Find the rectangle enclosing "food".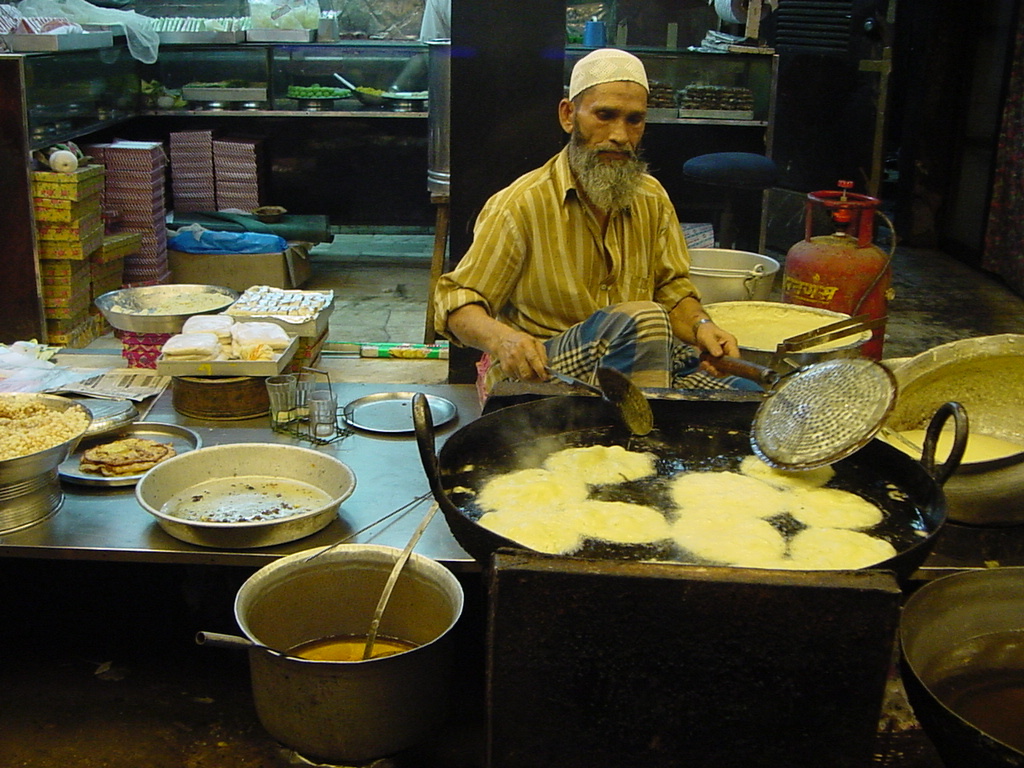
select_region(737, 452, 834, 492).
